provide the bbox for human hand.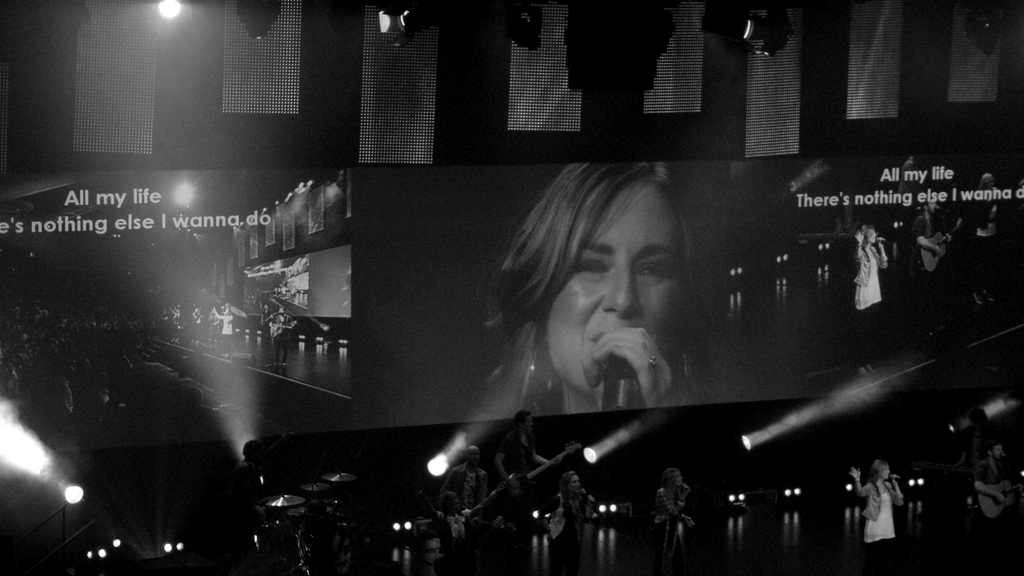
box(582, 328, 671, 409).
